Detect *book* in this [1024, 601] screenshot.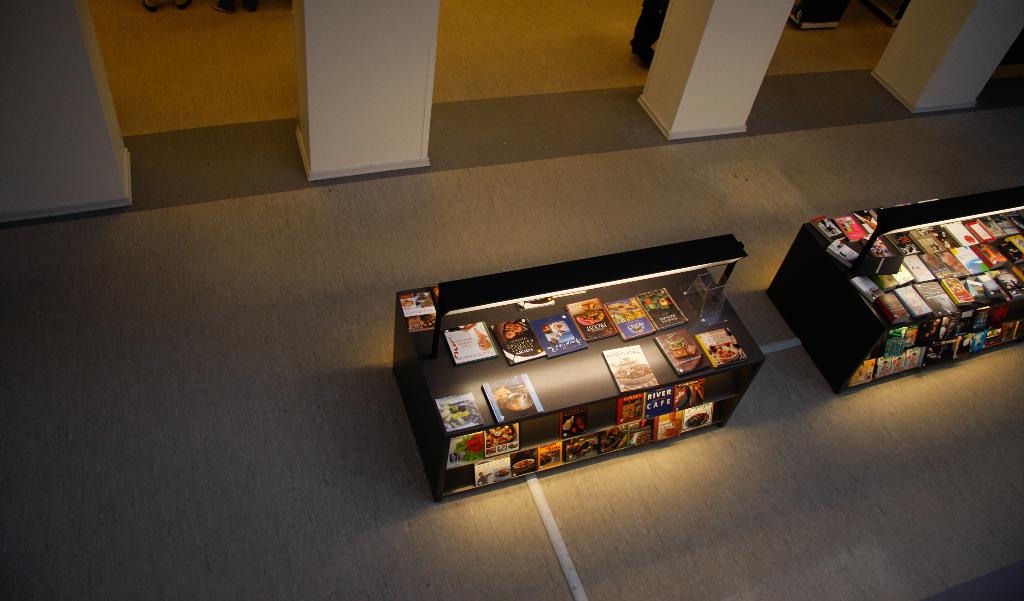
Detection: {"left": 489, "top": 317, "right": 545, "bottom": 365}.
